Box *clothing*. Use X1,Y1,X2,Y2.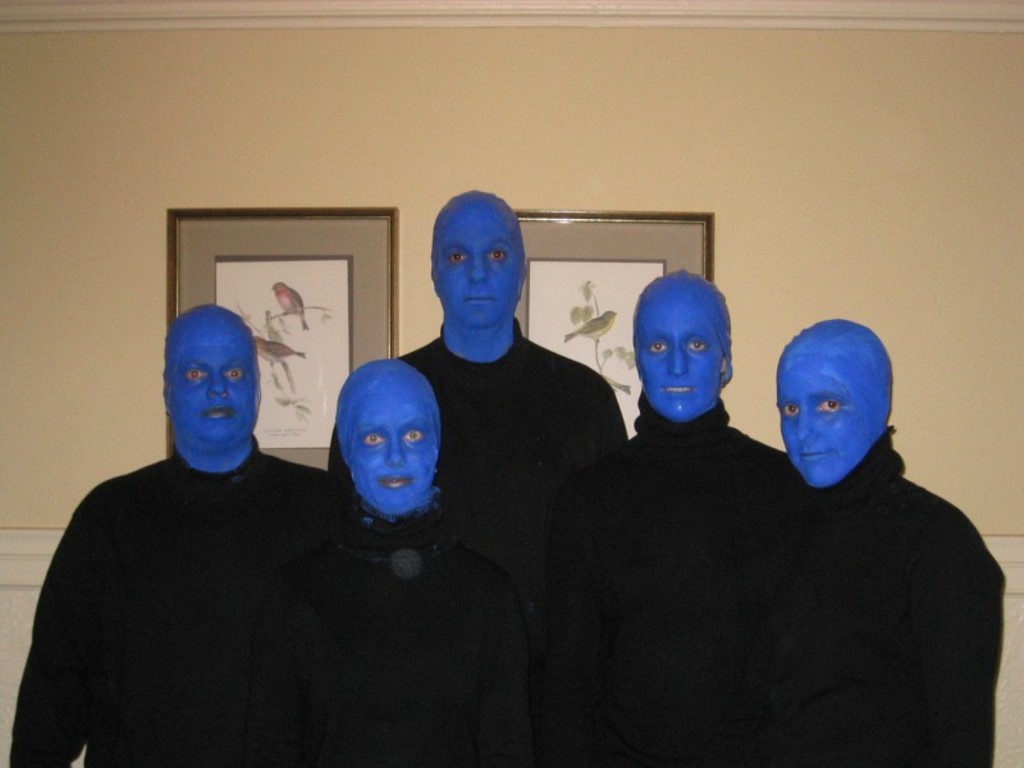
548,399,805,767.
